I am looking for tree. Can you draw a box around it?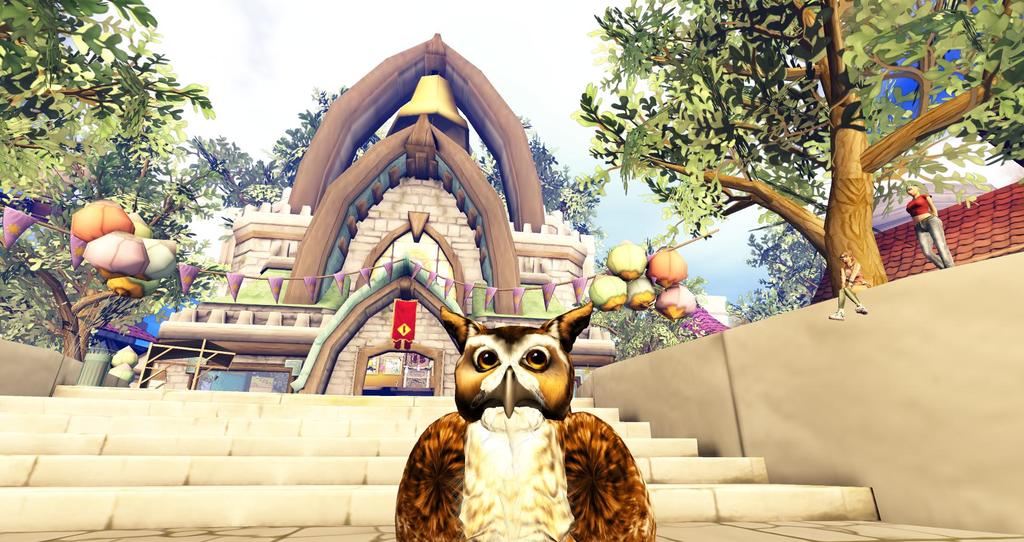
Sure, the bounding box is bbox(573, 0, 1023, 305).
